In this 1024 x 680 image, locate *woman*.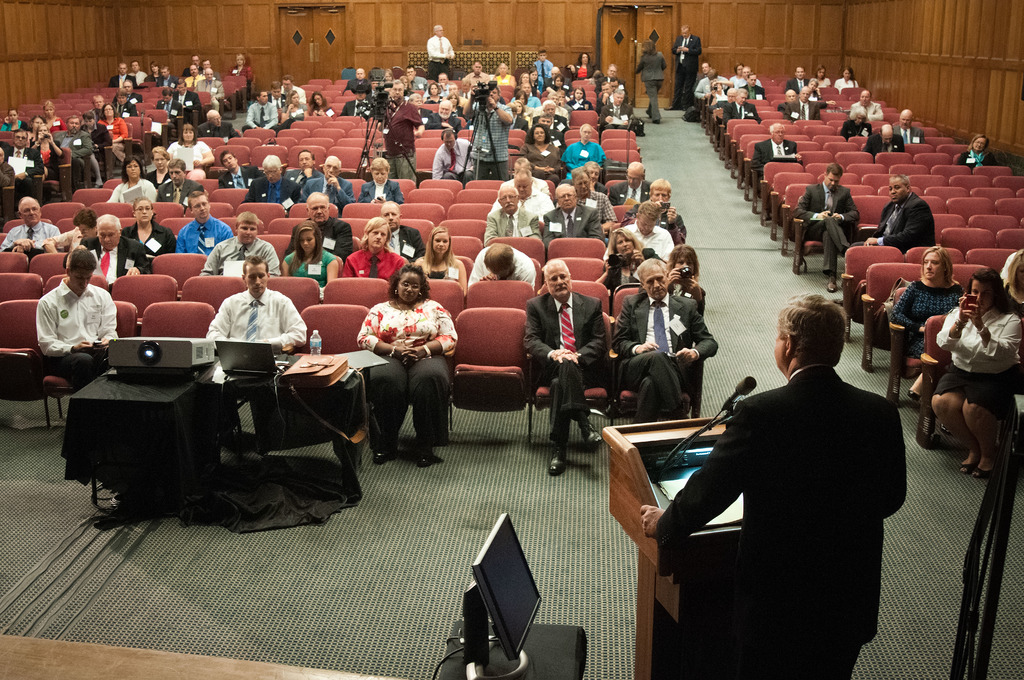
Bounding box: Rect(669, 243, 707, 309).
